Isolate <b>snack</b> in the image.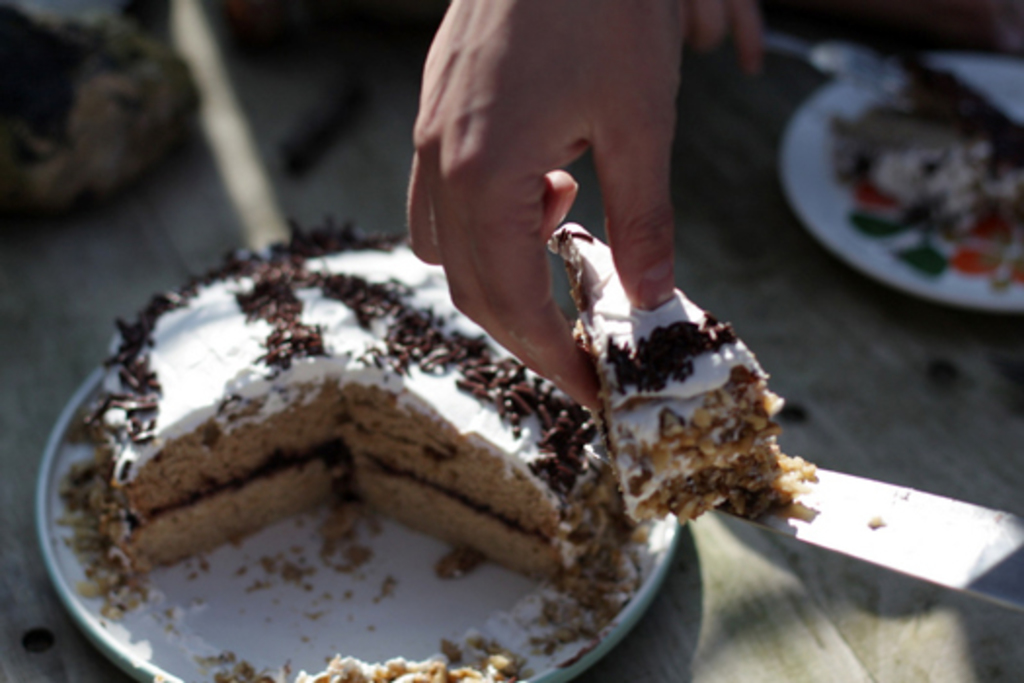
Isolated region: (45,279,724,591).
